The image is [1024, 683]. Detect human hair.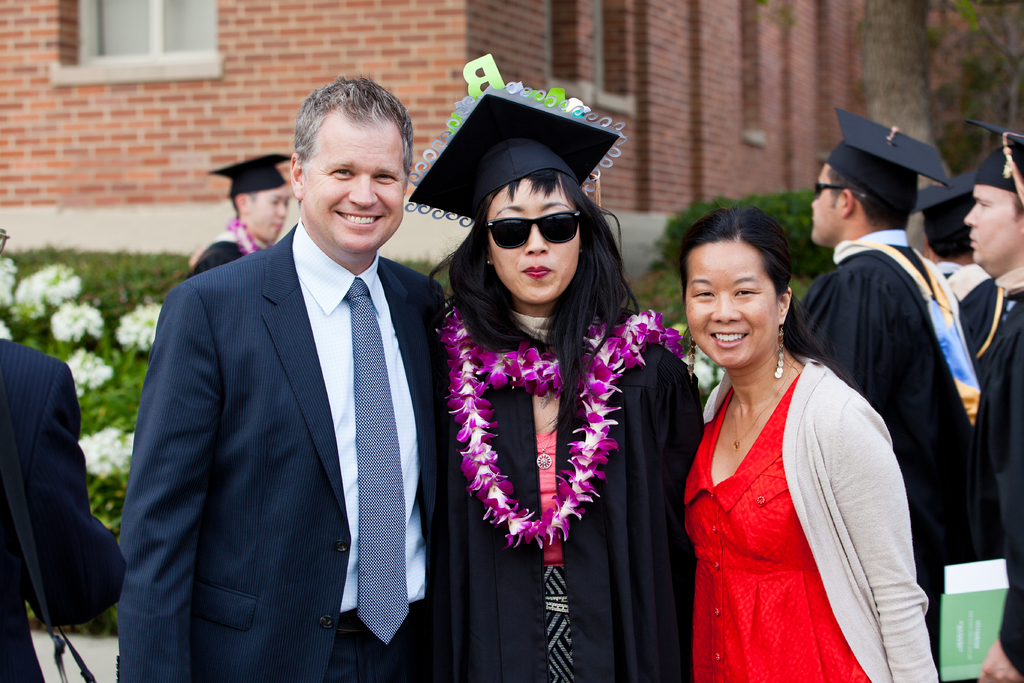
Detection: region(1010, 188, 1023, 222).
